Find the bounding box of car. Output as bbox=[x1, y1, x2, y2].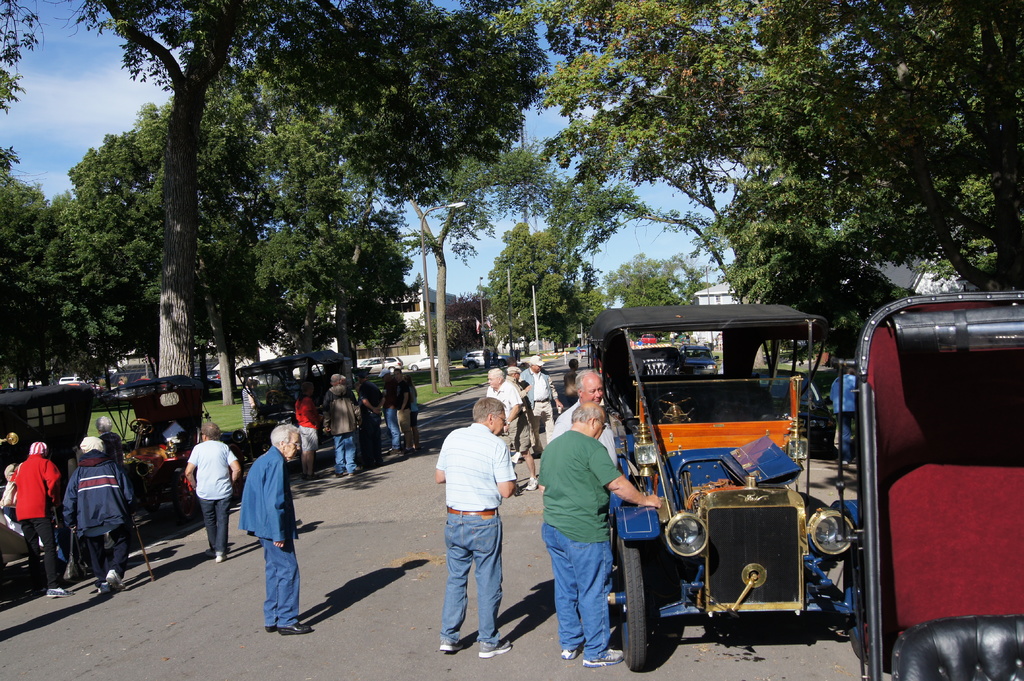
bbox=[239, 348, 363, 458].
